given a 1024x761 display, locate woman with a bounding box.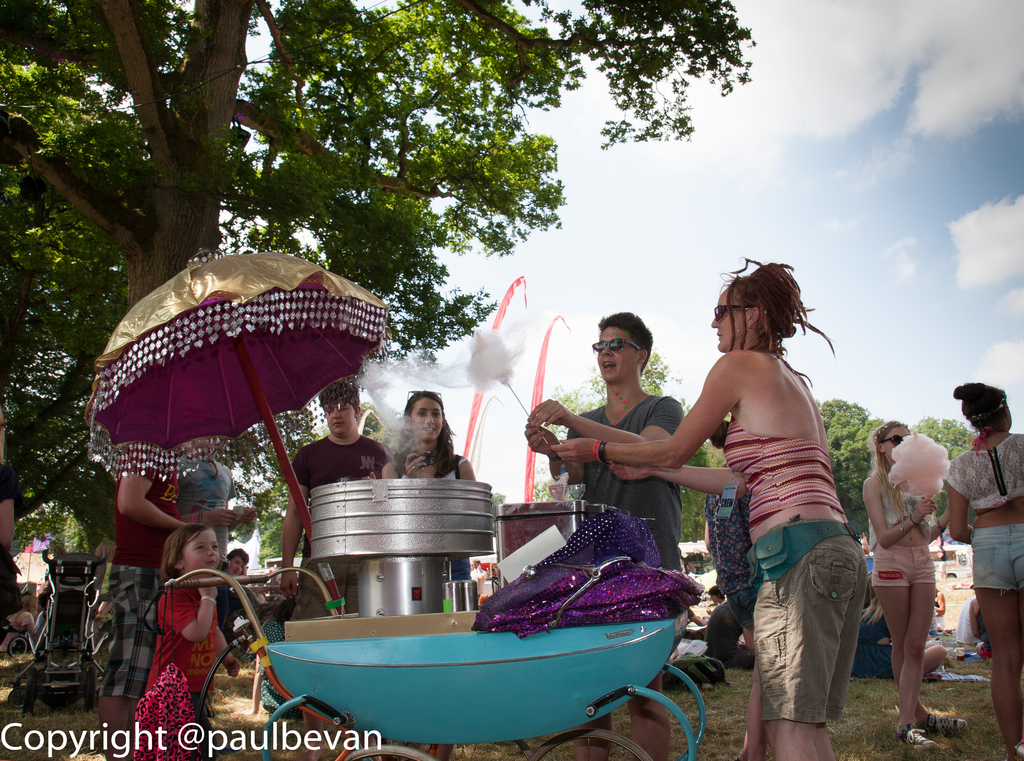
Located: 377, 388, 479, 582.
